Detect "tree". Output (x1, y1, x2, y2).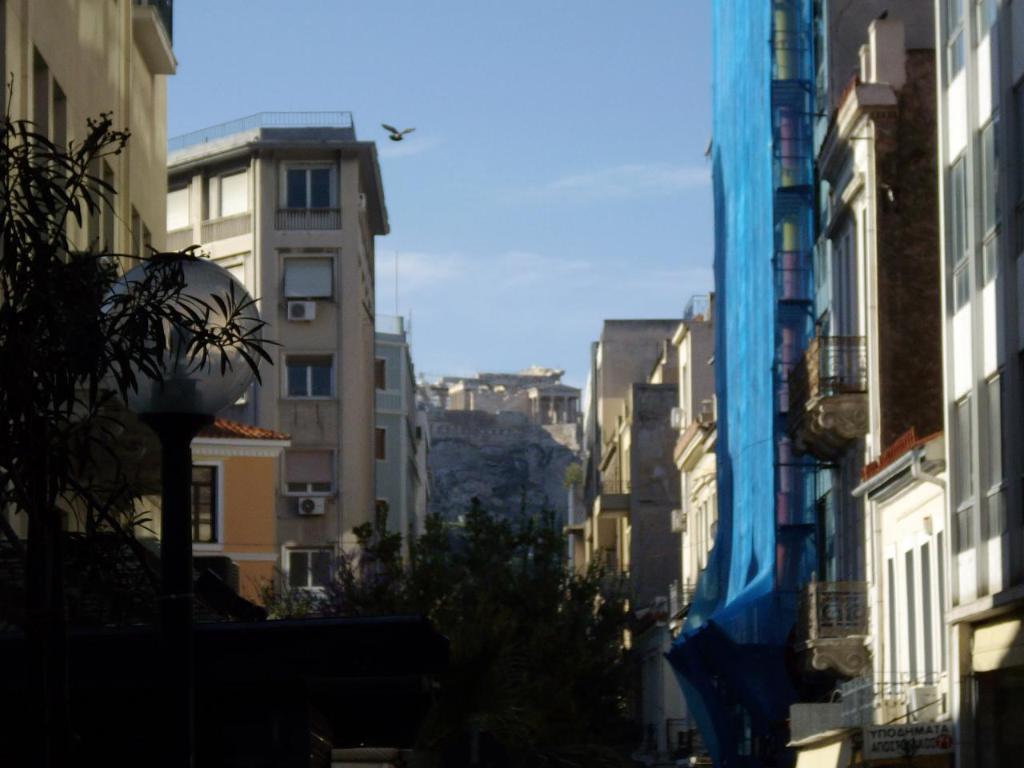
(254, 494, 646, 767).
